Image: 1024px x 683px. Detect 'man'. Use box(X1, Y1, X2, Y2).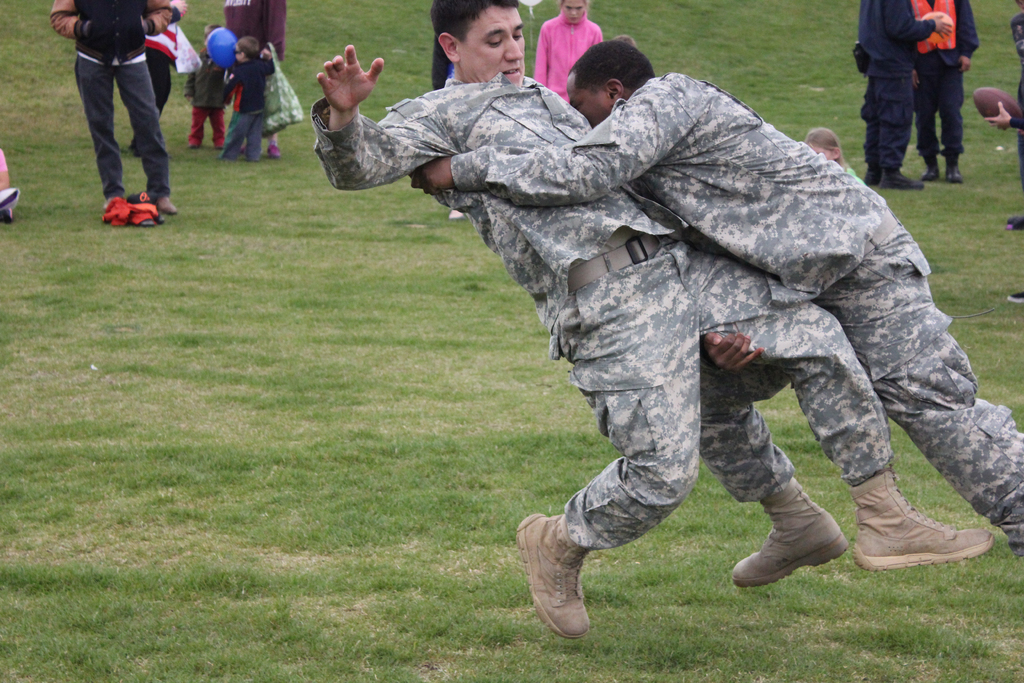
box(910, 0, 980, 187).
